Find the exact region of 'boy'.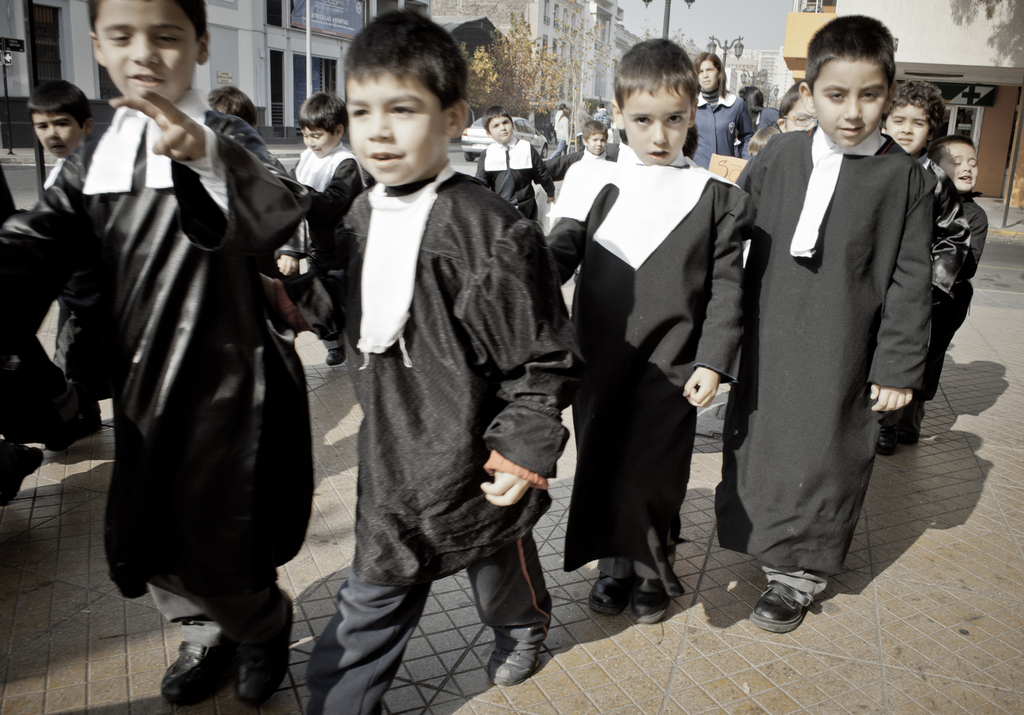
Exact region: detection(548, 34, 754, 622).
